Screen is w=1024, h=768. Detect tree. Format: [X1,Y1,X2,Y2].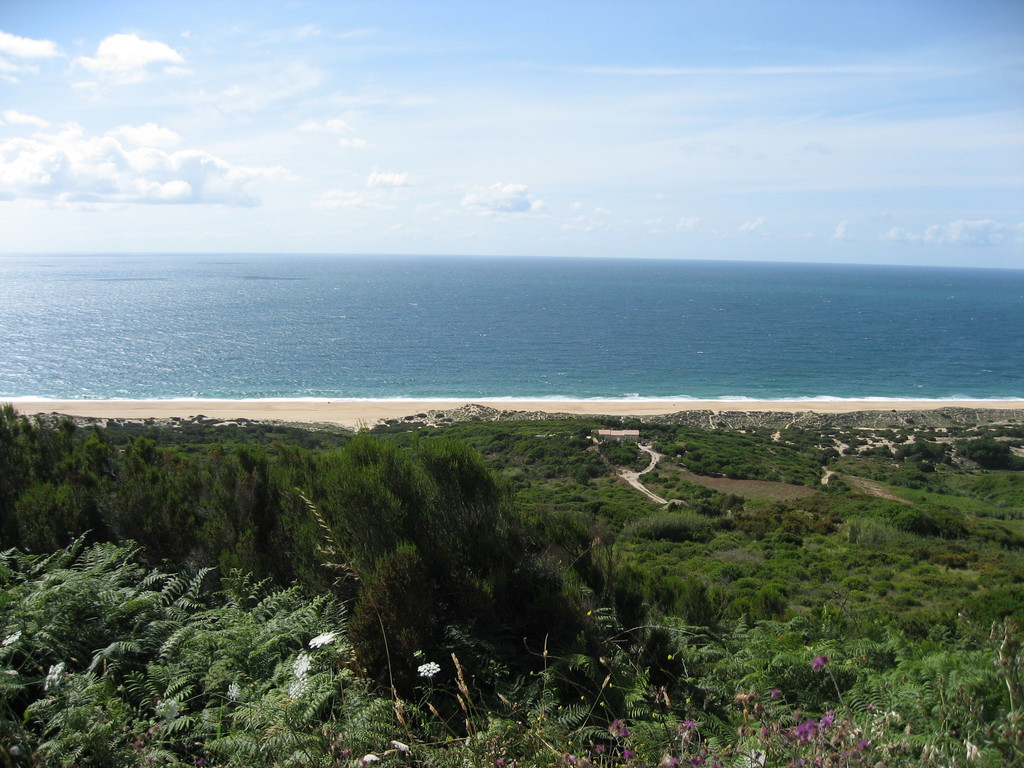
[916,461,936,472].
